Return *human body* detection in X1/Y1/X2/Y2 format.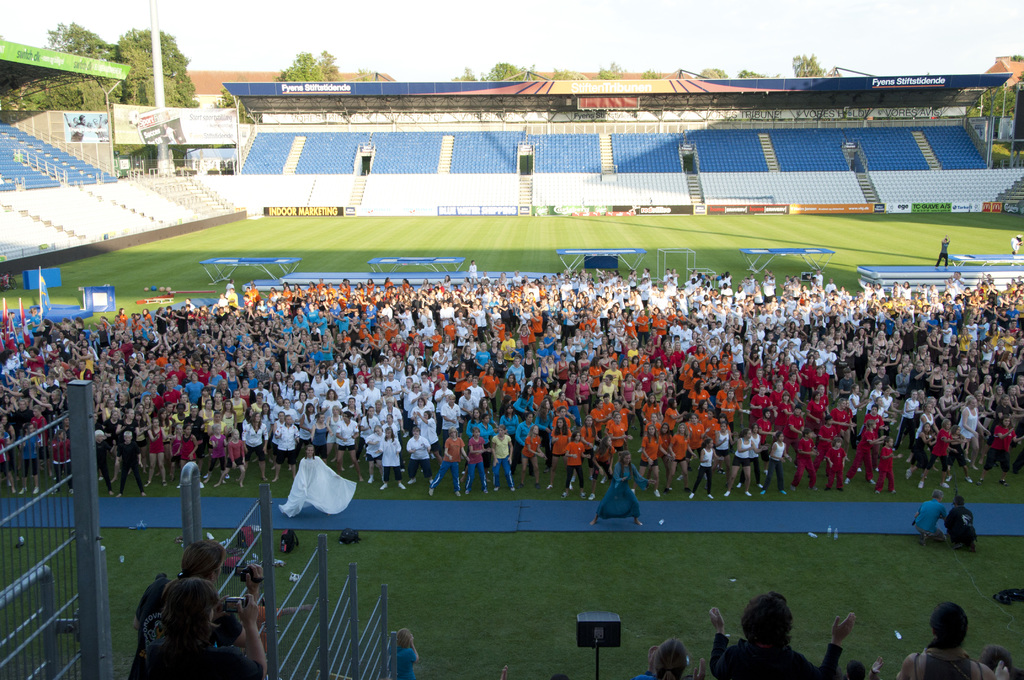
730/328/733/341.
